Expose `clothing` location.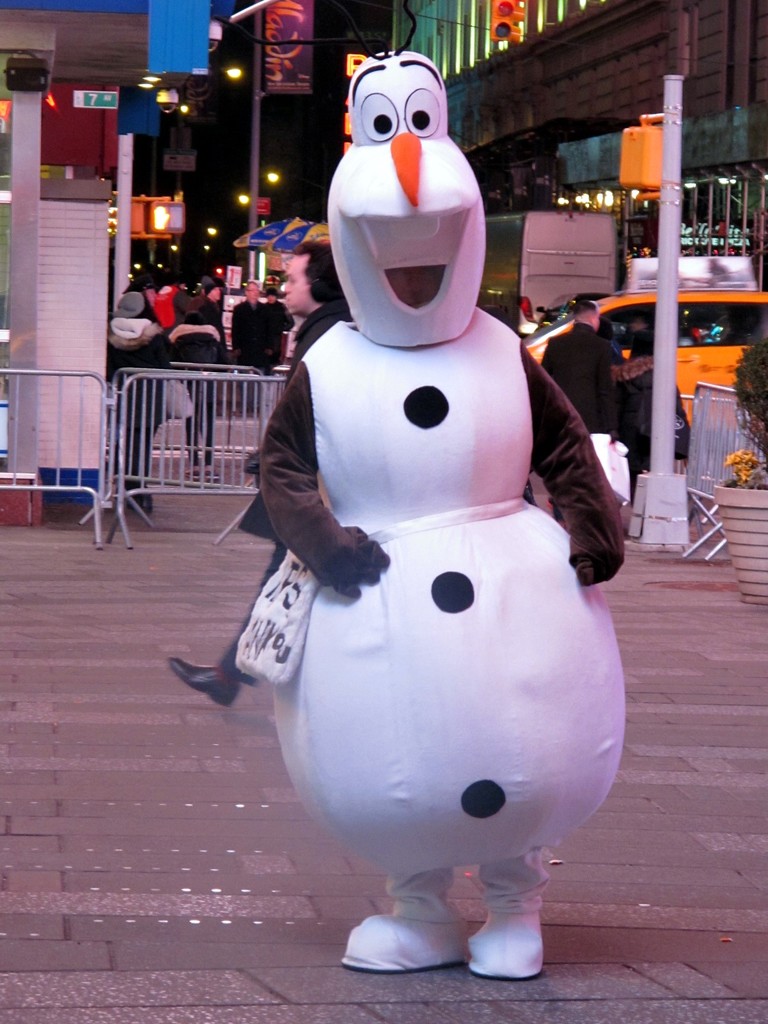
Exposed at {"x1": 541, "y1": 321, "x2": 619, "y2": 431}.
